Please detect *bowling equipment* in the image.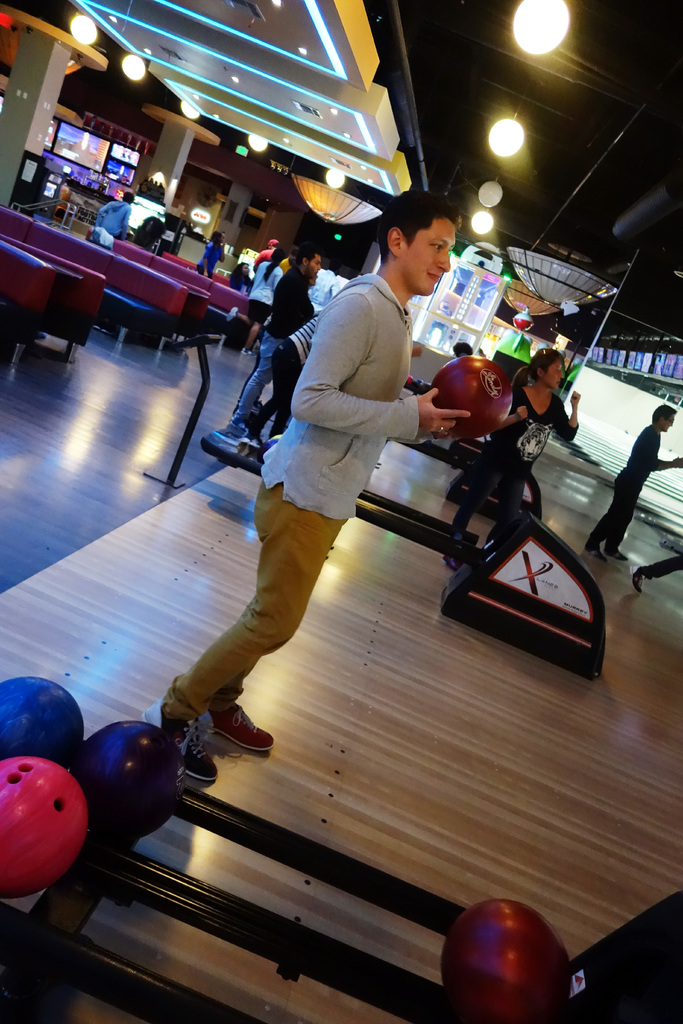
detection(397, 448, 544, 524).
